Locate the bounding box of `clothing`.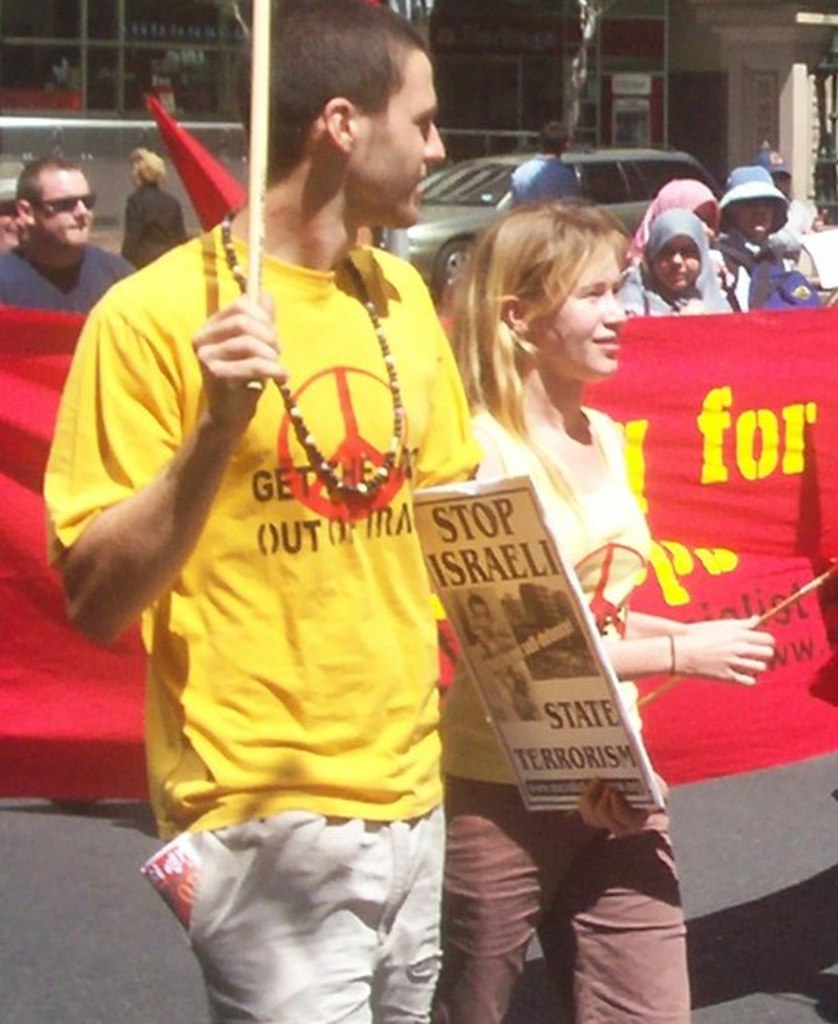
Bounding box: detection(57, 203, 464, 1022).
